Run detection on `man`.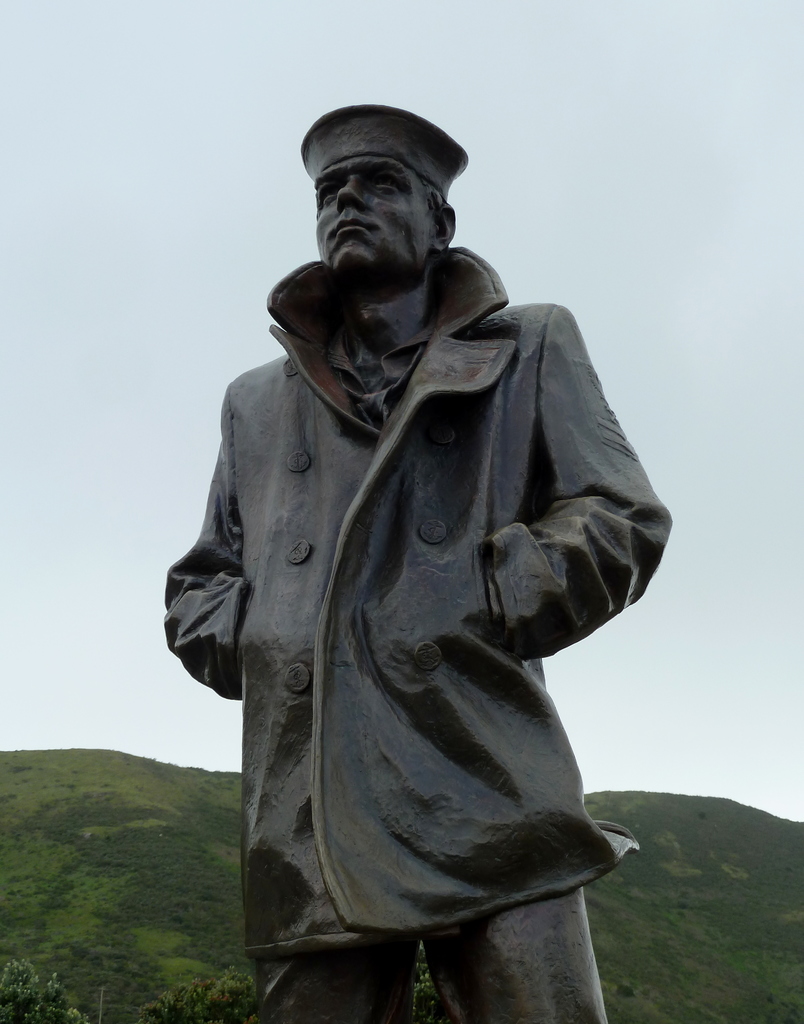
Result: bbox(172, 63, 667, 1021).
